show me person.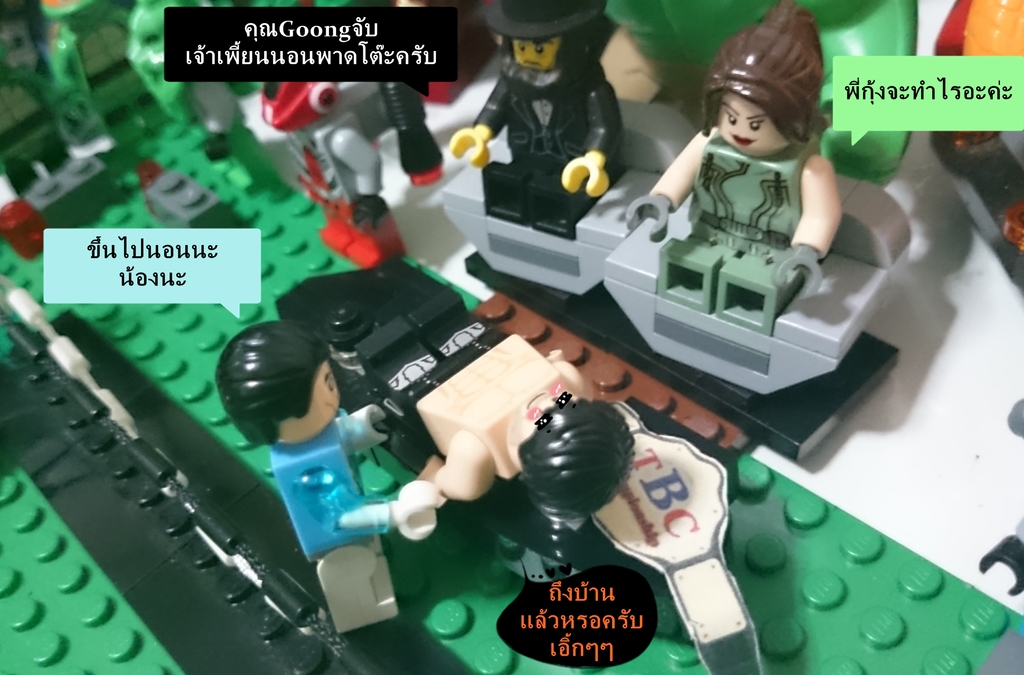
person is here: box(352, 286, 636, 526).
